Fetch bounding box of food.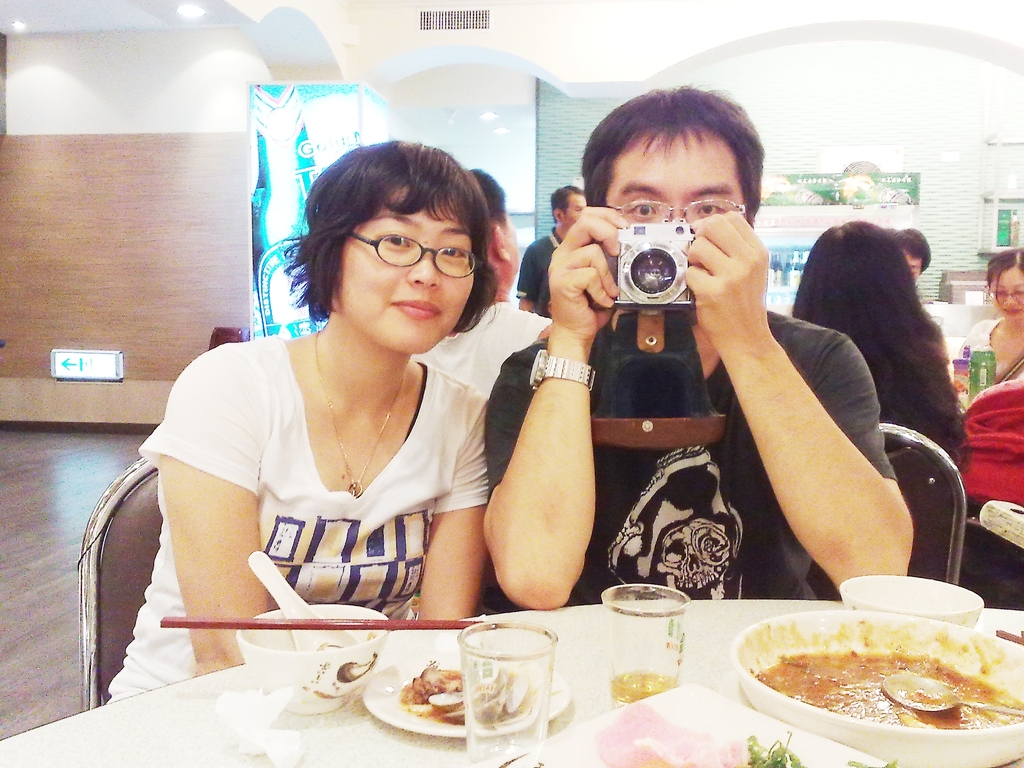
Bbox: {"x1": 752, "y1": 645, "x2": 1023, "y2": 730}.
